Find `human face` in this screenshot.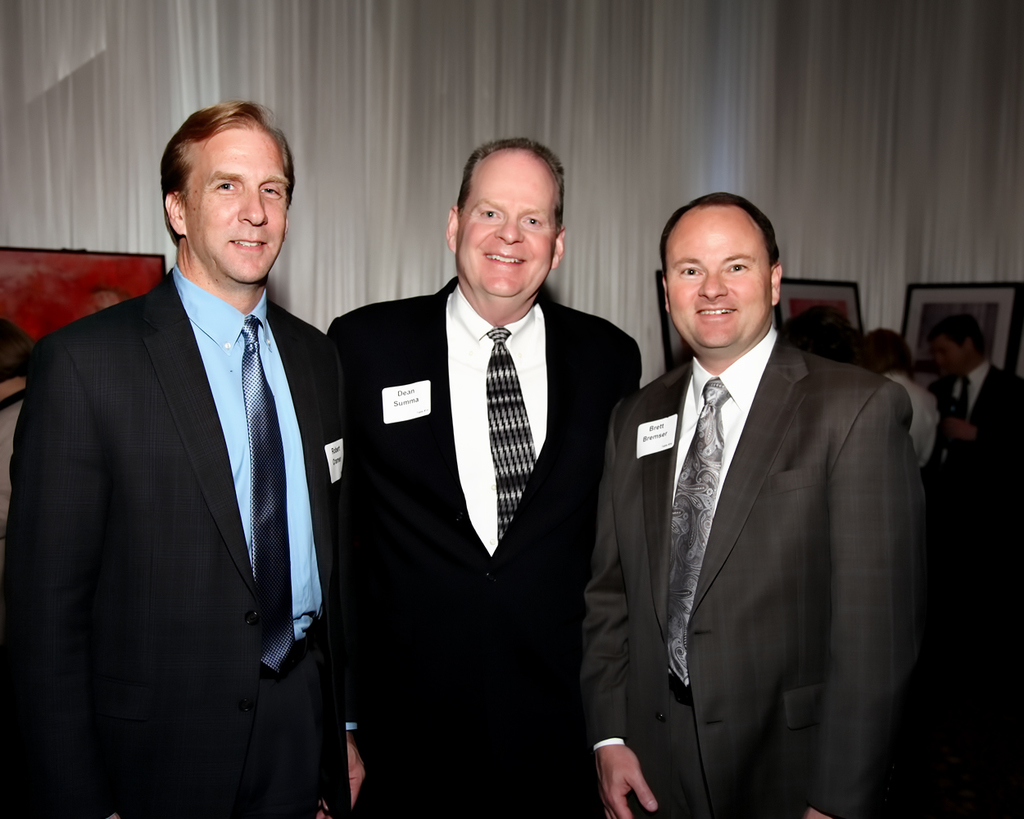
The bounding box for `human face` is [left=664, top=206, right=774, bottom=347].
